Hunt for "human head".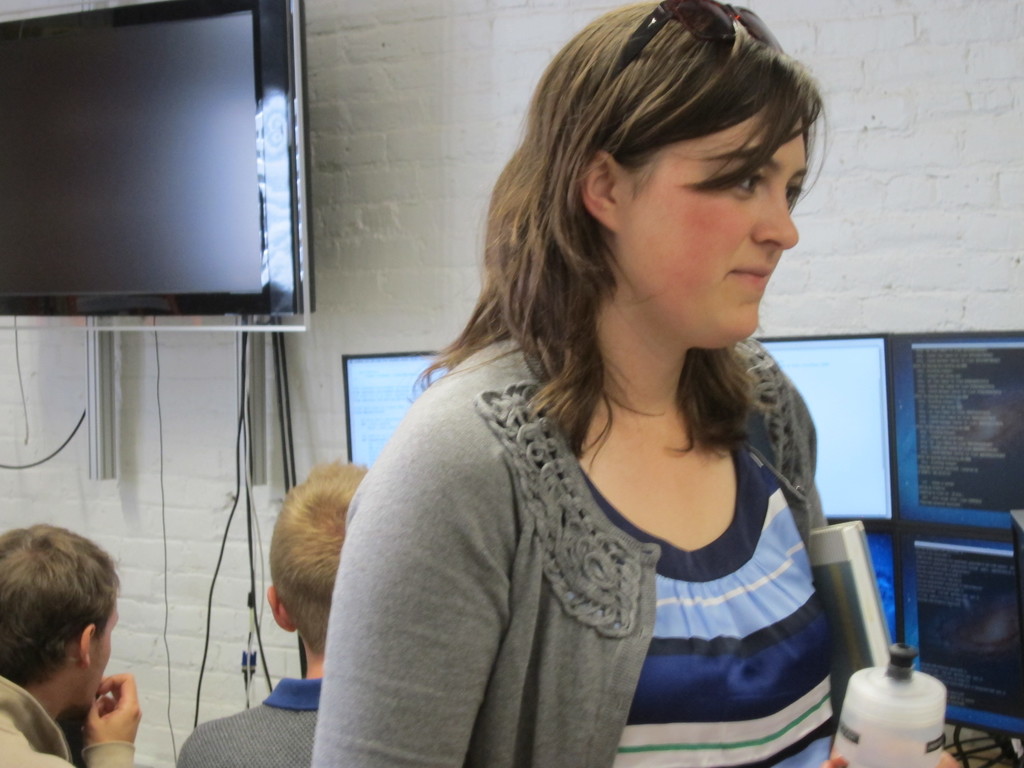
Hunted down at 0, 524, 122, 712.
